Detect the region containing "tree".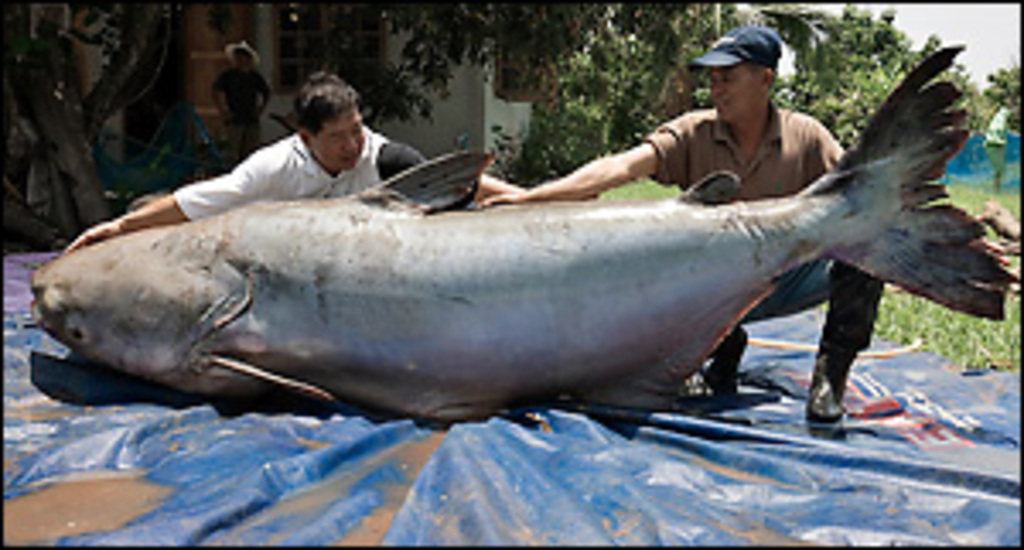
bbox(963, 65, 1021, 137).
